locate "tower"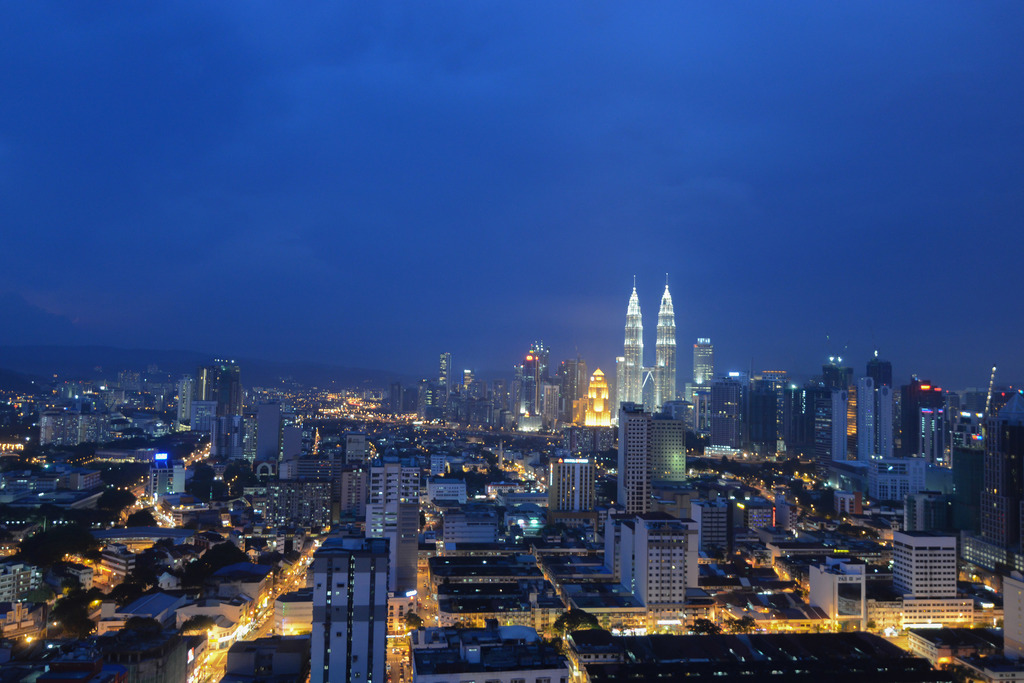
302:522:398:682
